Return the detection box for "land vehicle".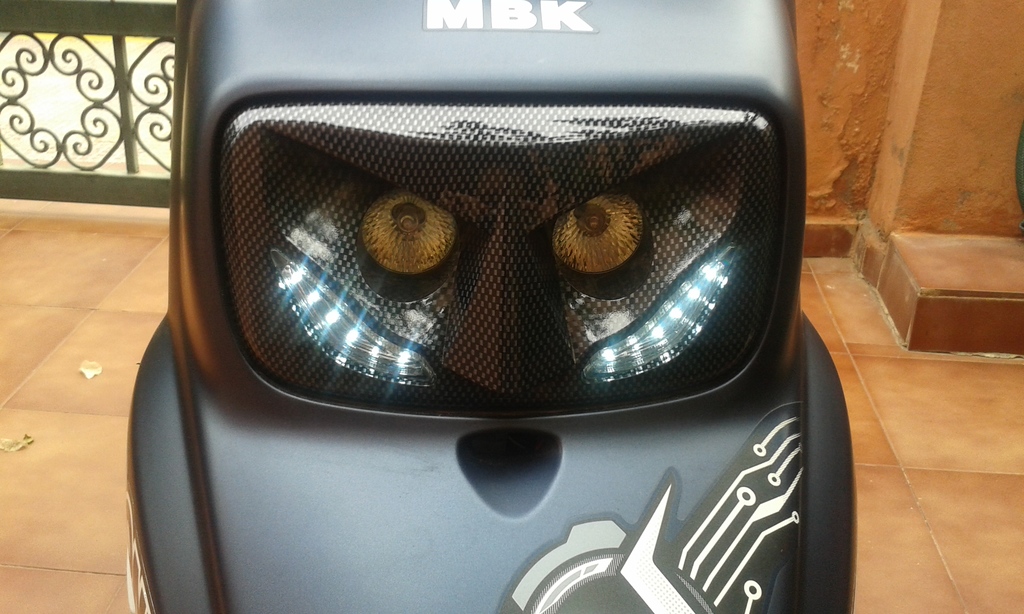
box=[132, 0, 810, 583].
